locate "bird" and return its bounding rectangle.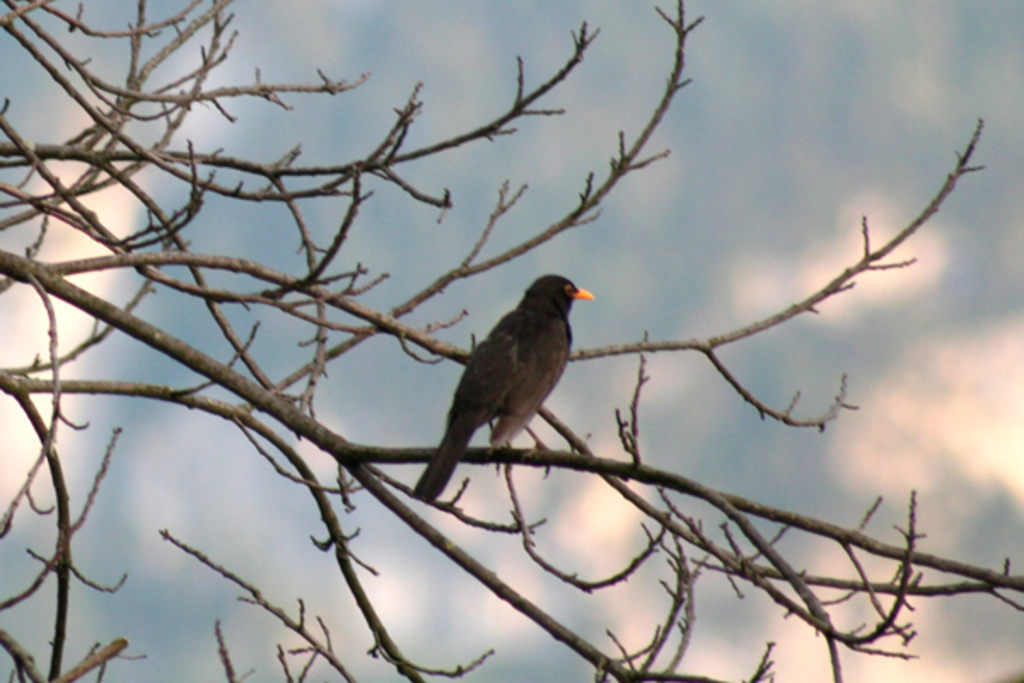
(left=415, top=268, right=597, bottom=499).
